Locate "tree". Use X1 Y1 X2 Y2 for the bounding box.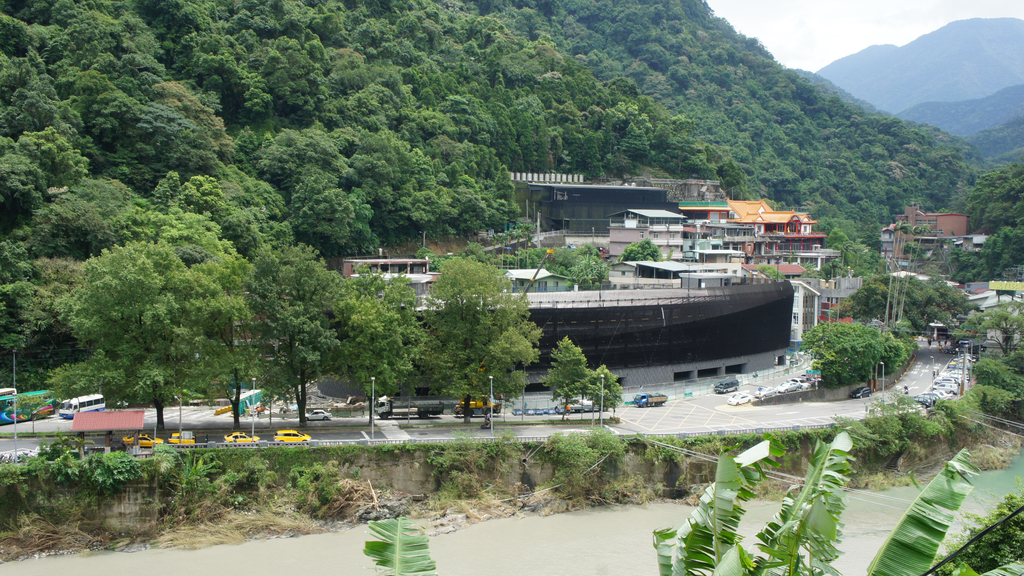
951 217 1023 286.
